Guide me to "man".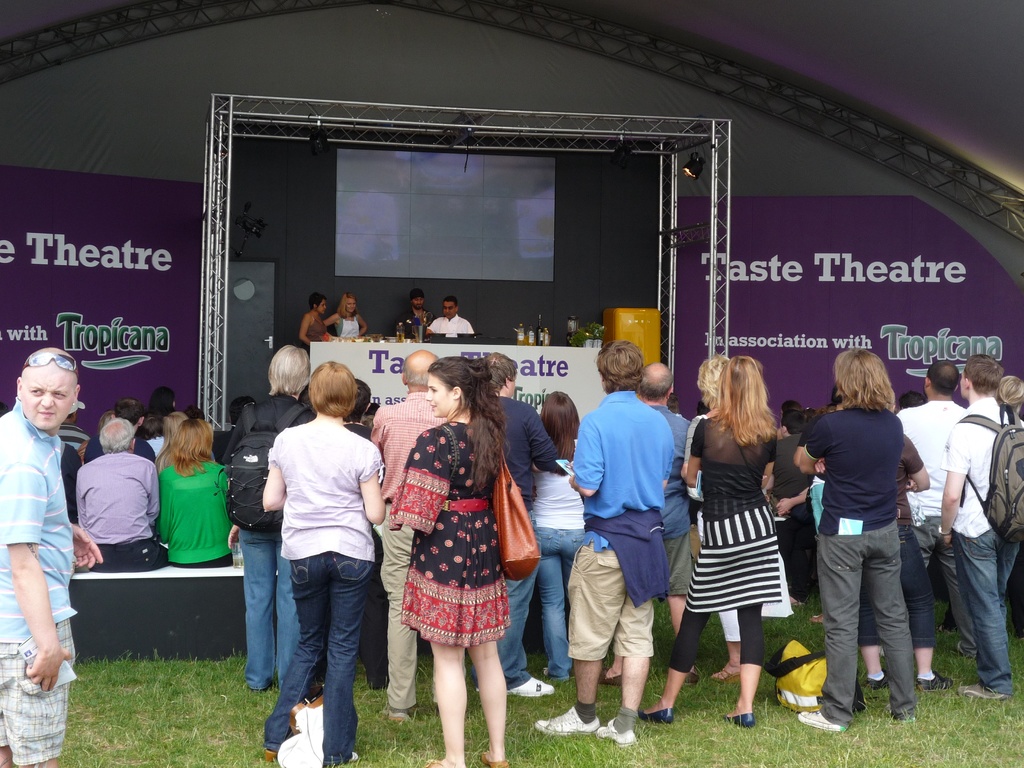
Guidance: 372:348:451:725.
